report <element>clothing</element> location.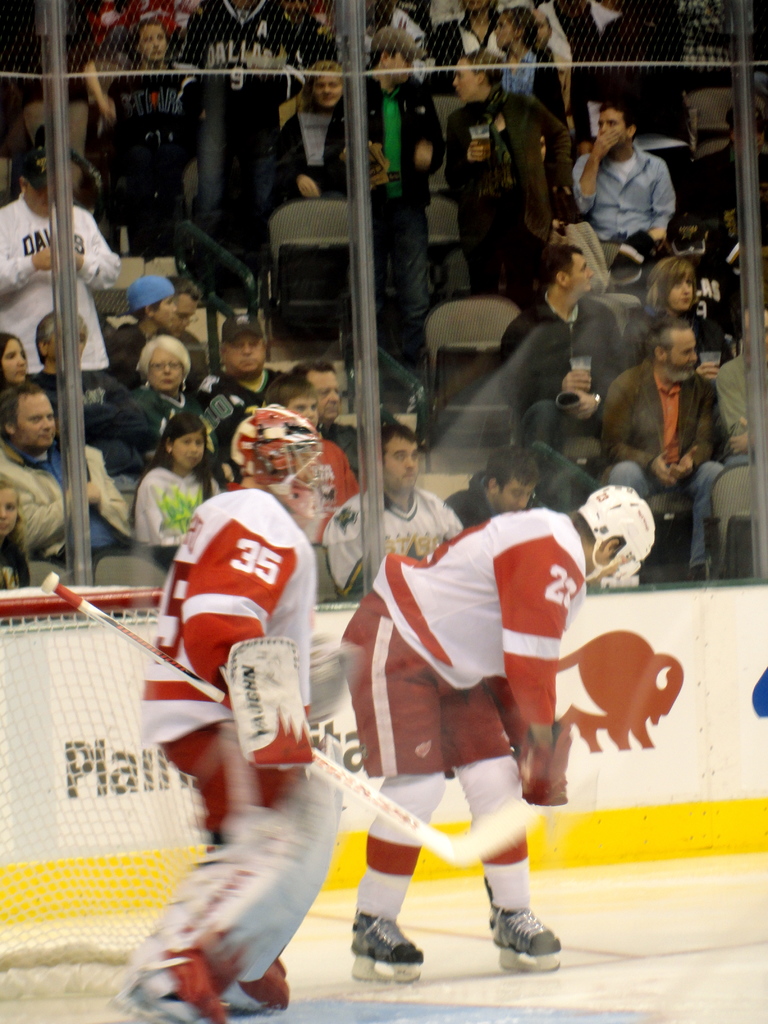
Report: [x1=141, y1=500, x2=330, y2=1018].
